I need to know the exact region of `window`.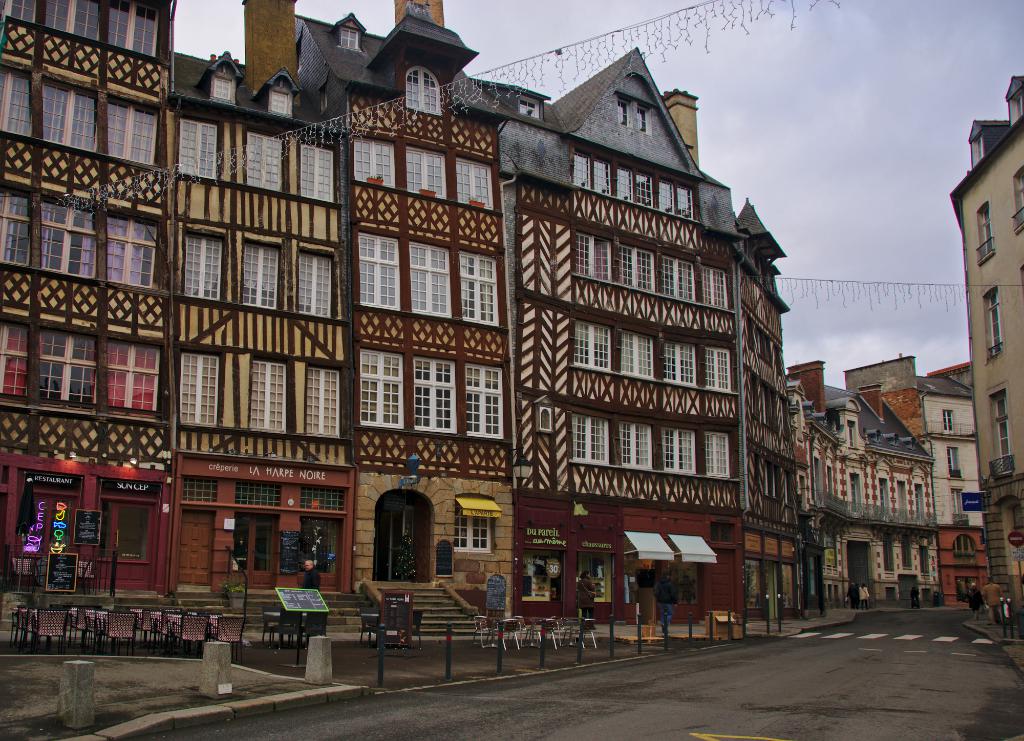
Region: {"left": 104, "top": 338, "right": 164, "bottom": 418}.
